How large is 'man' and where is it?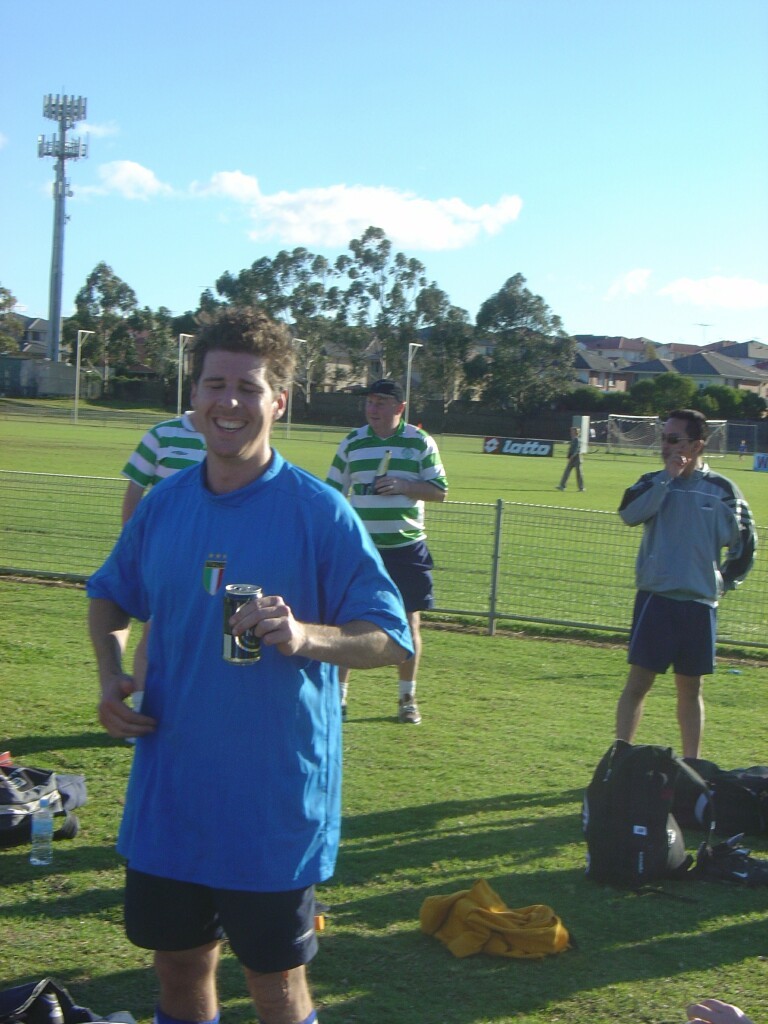
Bounding box: 560, 427, 586, 489.
